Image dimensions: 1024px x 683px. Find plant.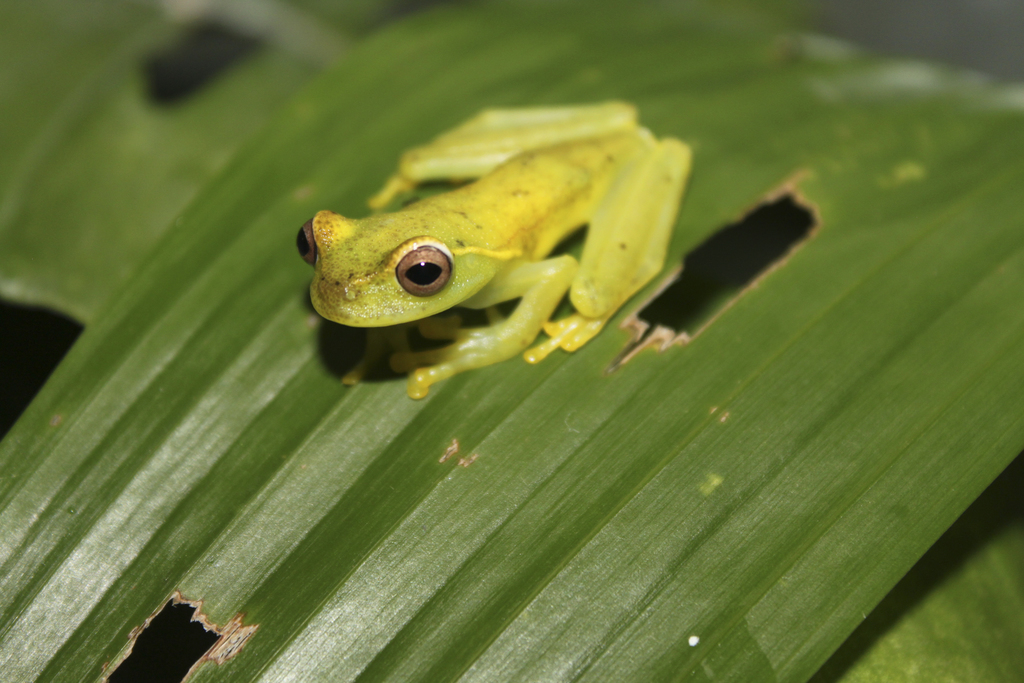
detection(0, 0, 1023, 682).
